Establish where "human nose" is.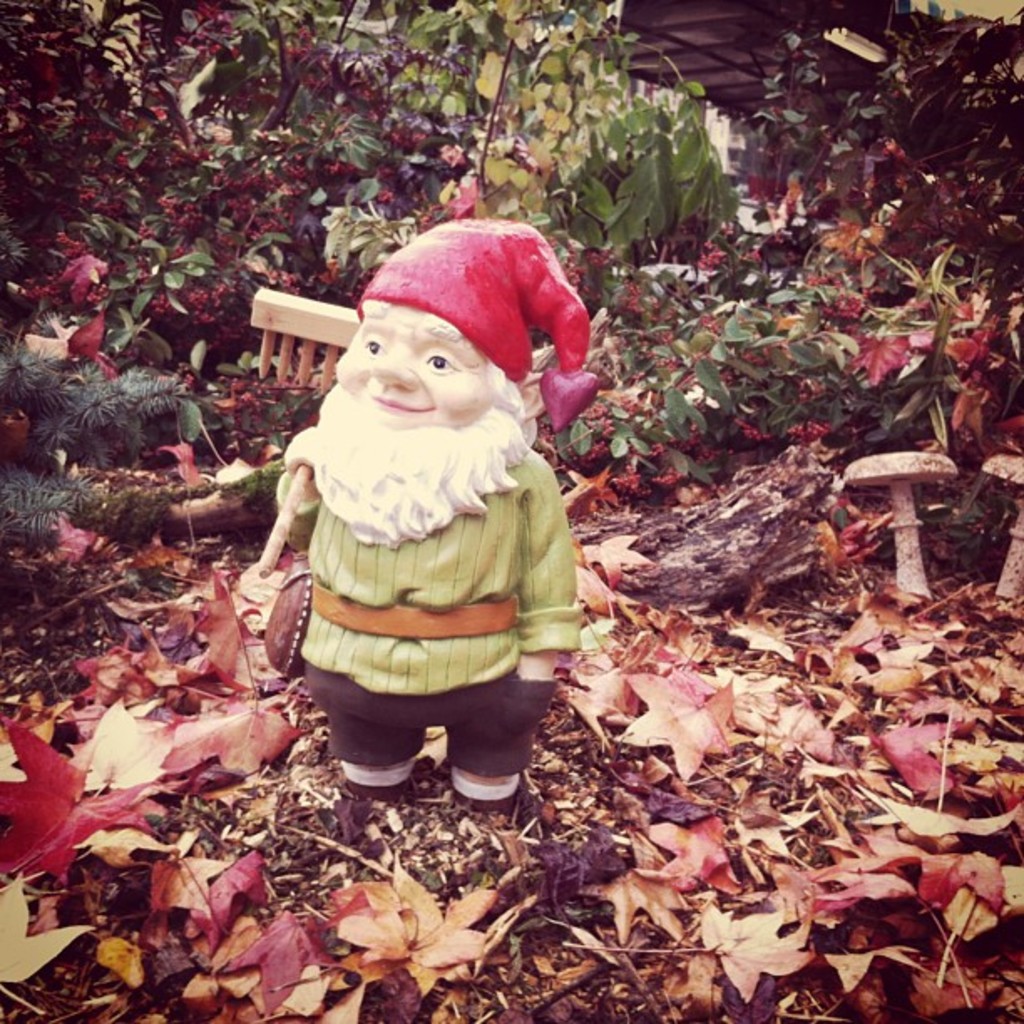
Established at pyautogui.locateOnScreen(370, 333, 417, 392).
